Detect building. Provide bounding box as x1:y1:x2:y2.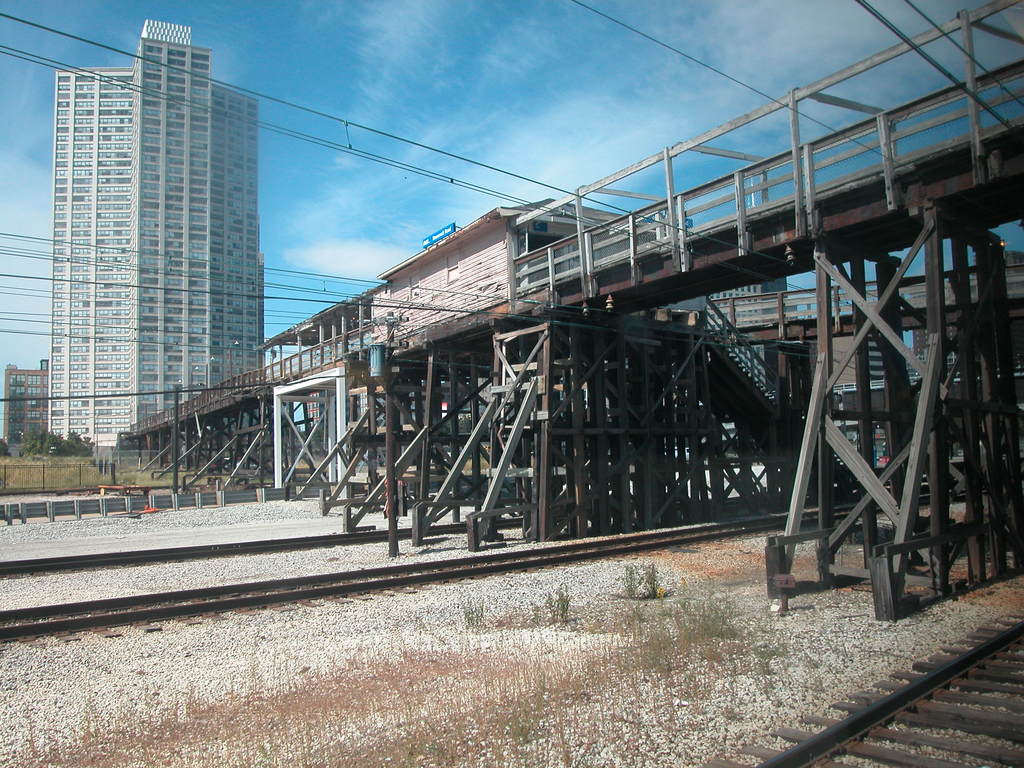
51:19:262:444.
